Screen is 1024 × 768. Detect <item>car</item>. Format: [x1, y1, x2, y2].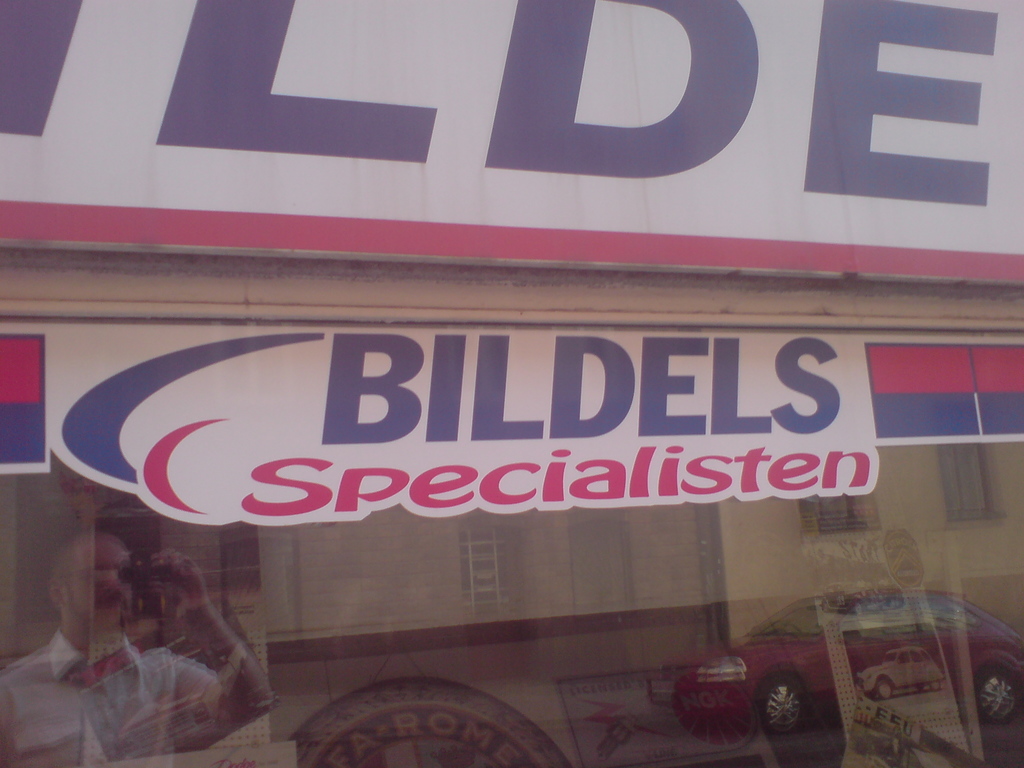
[648, 591, 1023, 737].
